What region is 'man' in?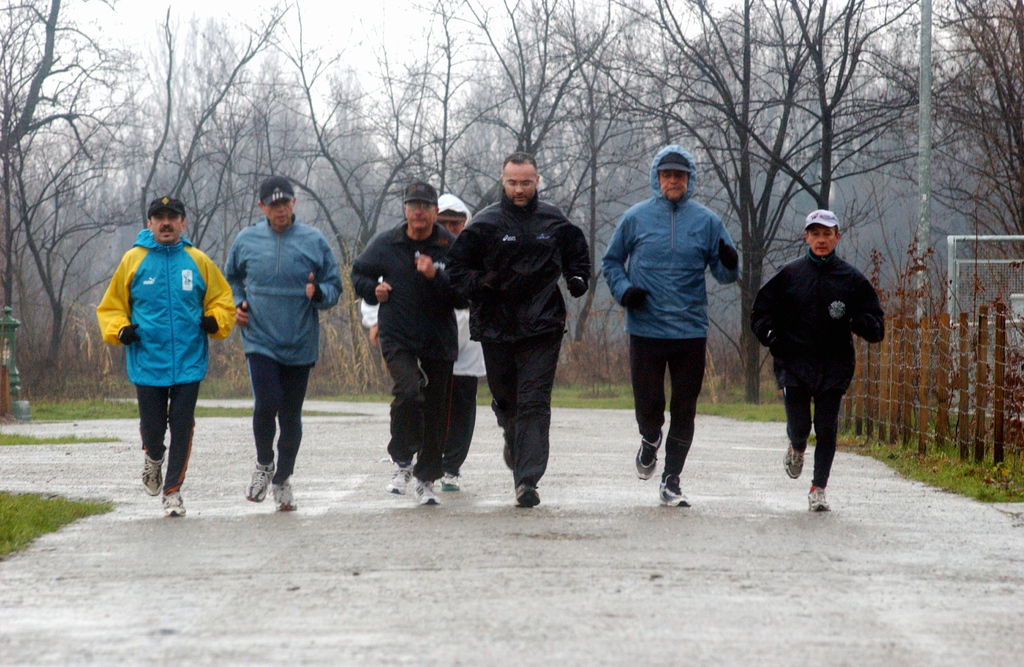
crop(91, 189, 232, 513).
